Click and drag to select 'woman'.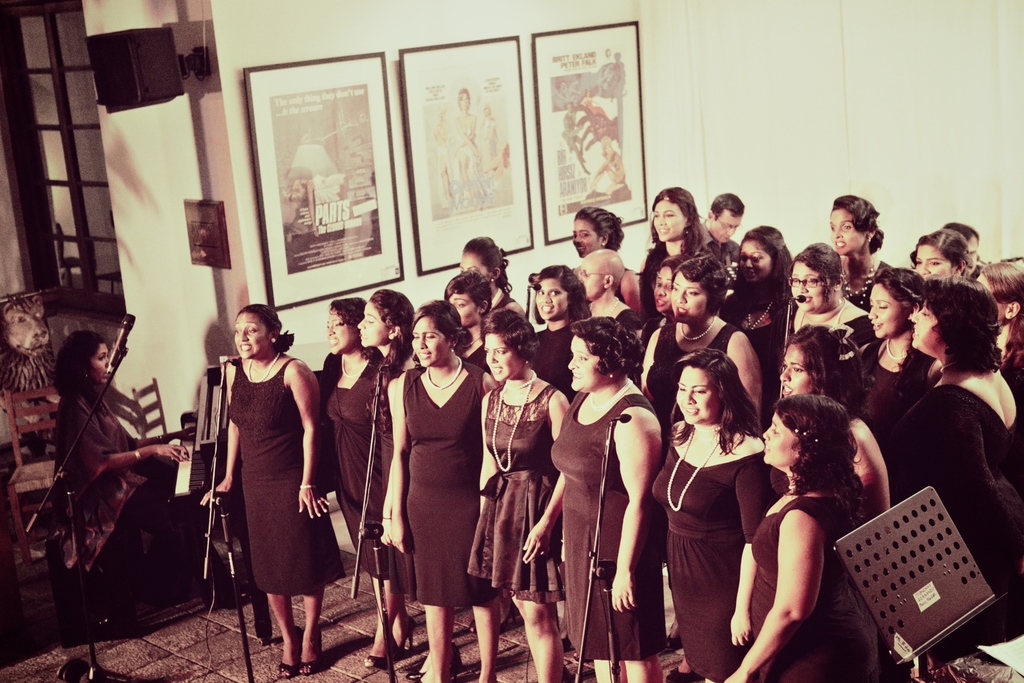
Selection: <bbox>380, 300, 496, 673</bbox>.
